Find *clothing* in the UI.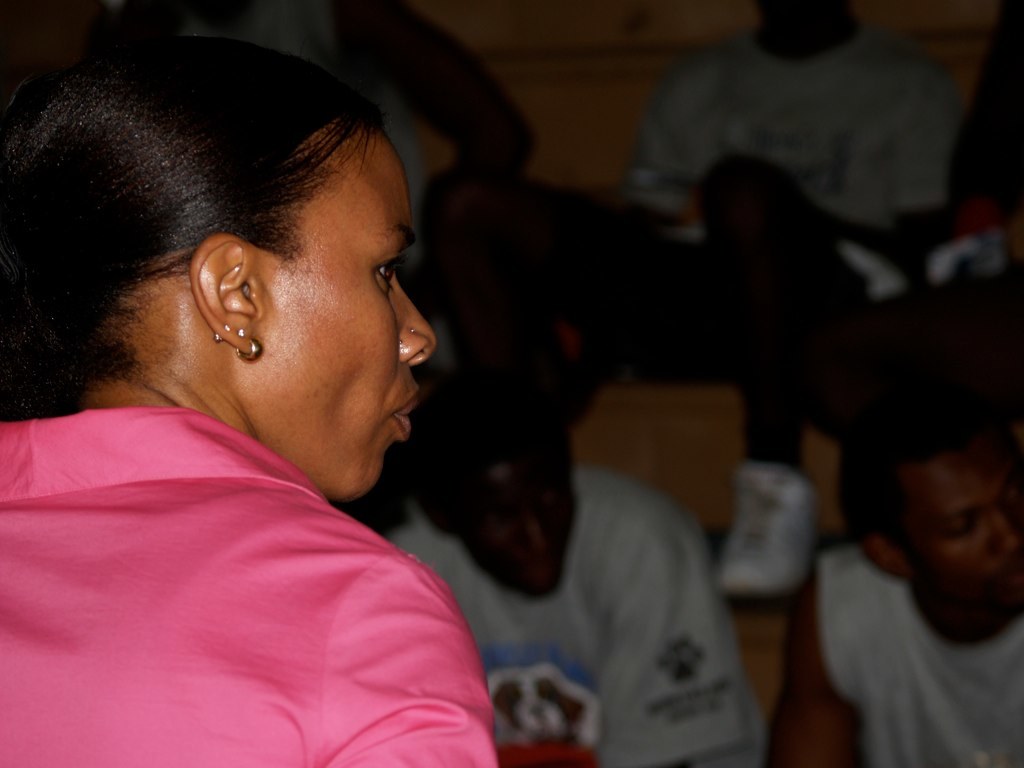
UI element at 389/462/766/767.
